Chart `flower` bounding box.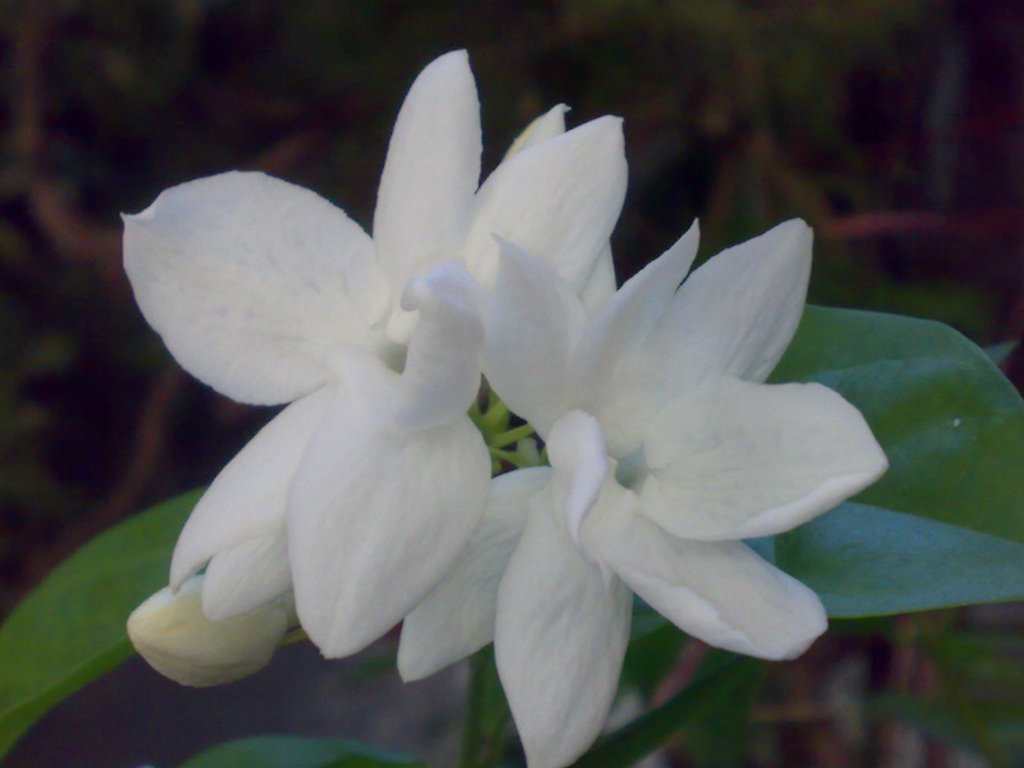
Charted: <bbox>124, 569, 298, 689</bbox>.
